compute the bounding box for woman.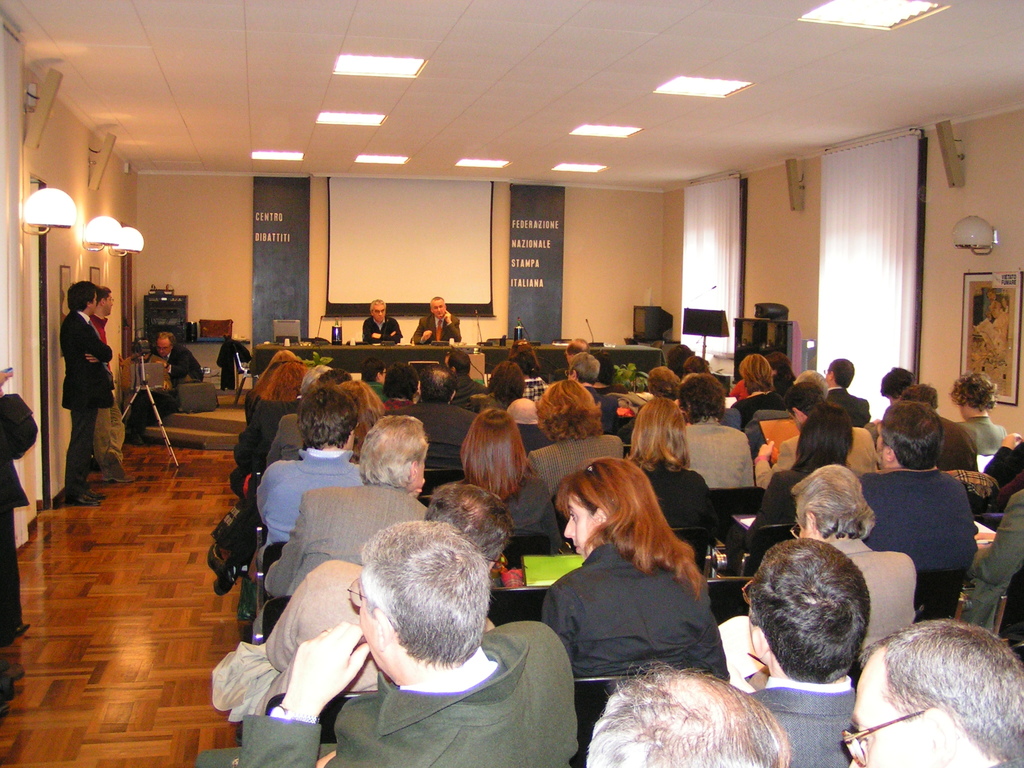
(left=505, top=343, right=548, bottom=392).
